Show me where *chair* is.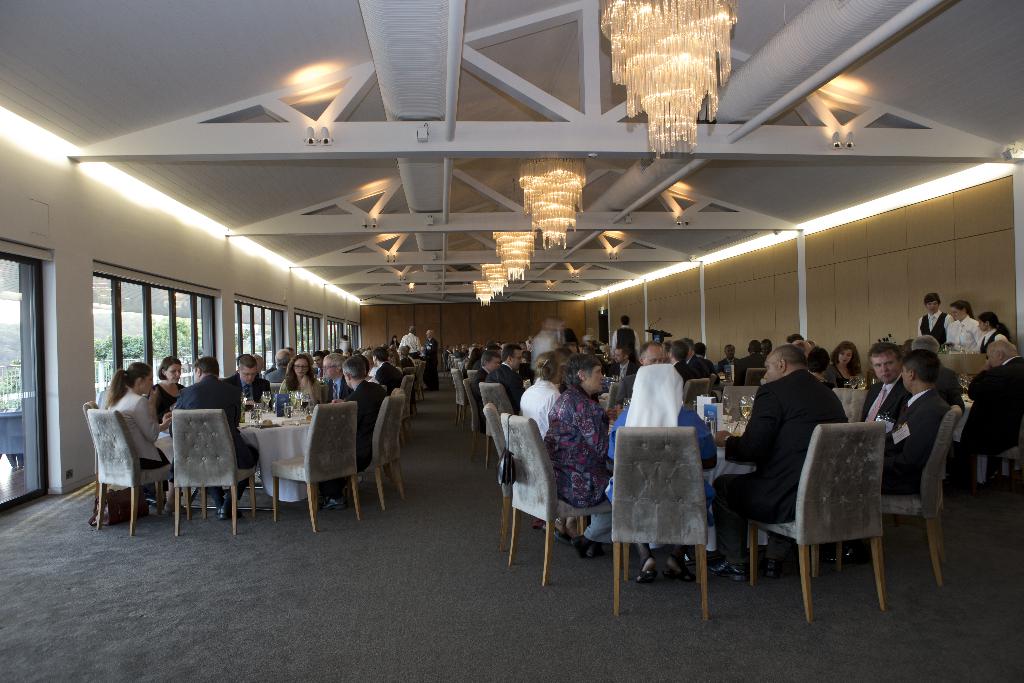
*chair* is at (475,381,516,468).
